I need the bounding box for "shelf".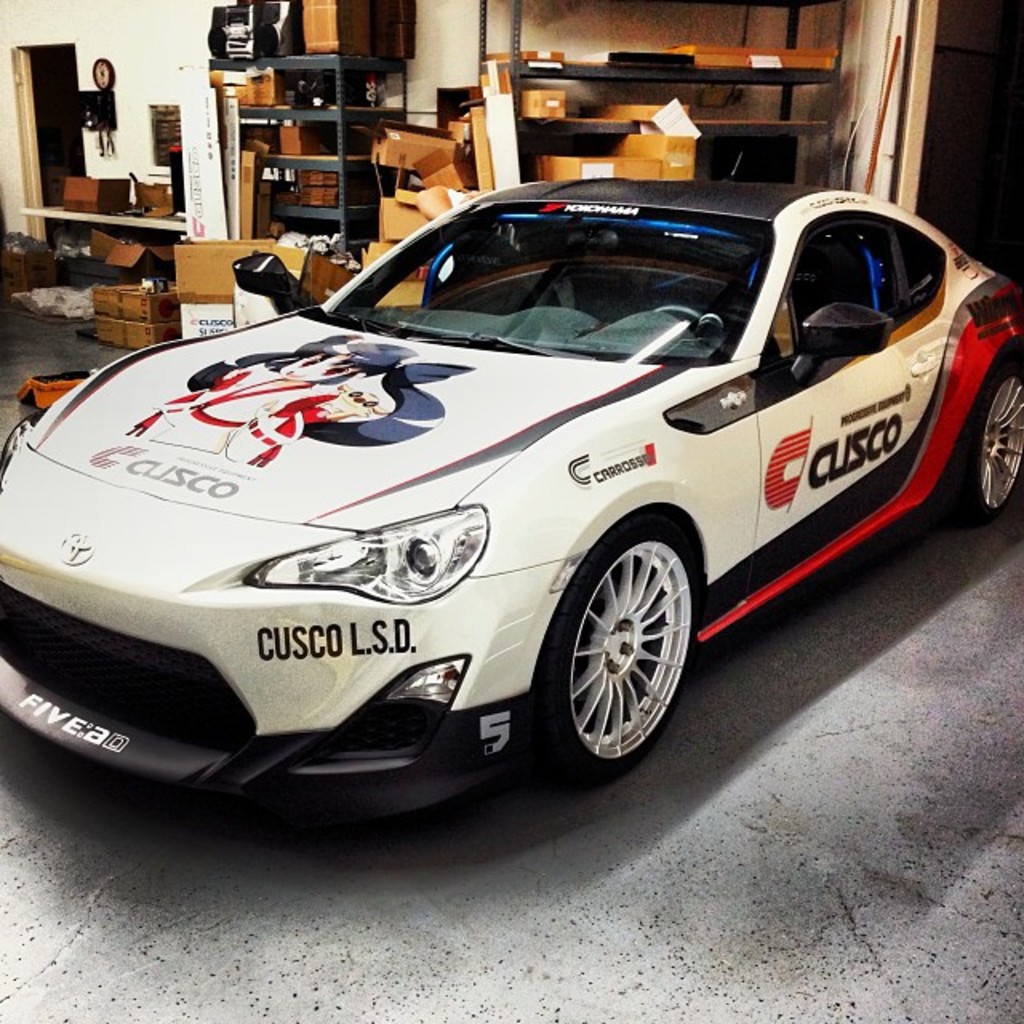
Here it is: <box>208,51,426,291</box>.
